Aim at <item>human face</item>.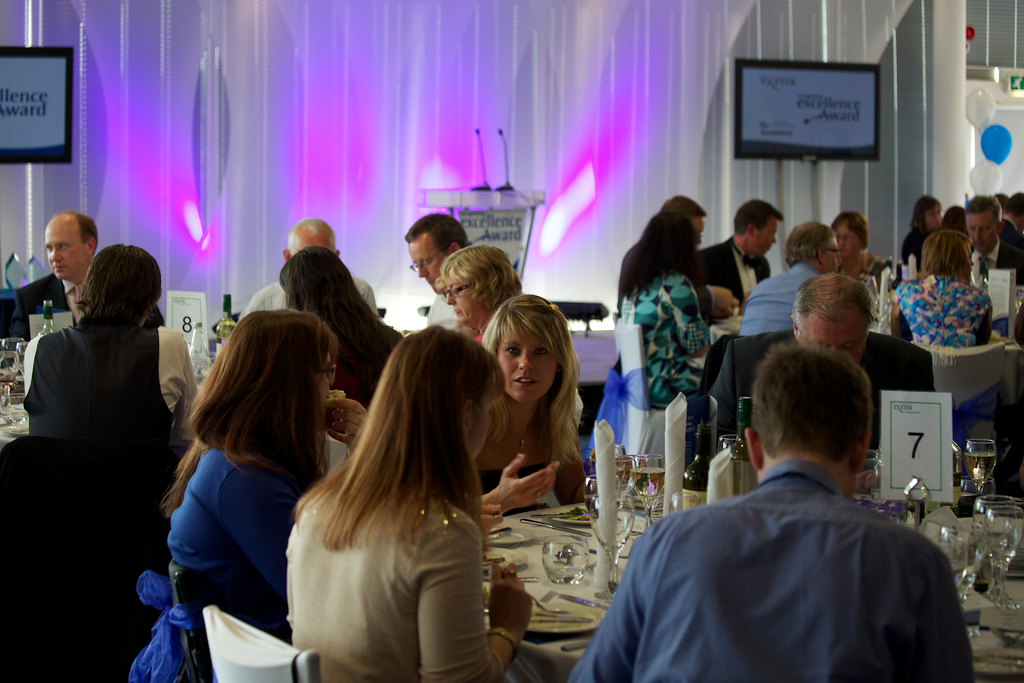
Aimed at [408,240,445,281].
